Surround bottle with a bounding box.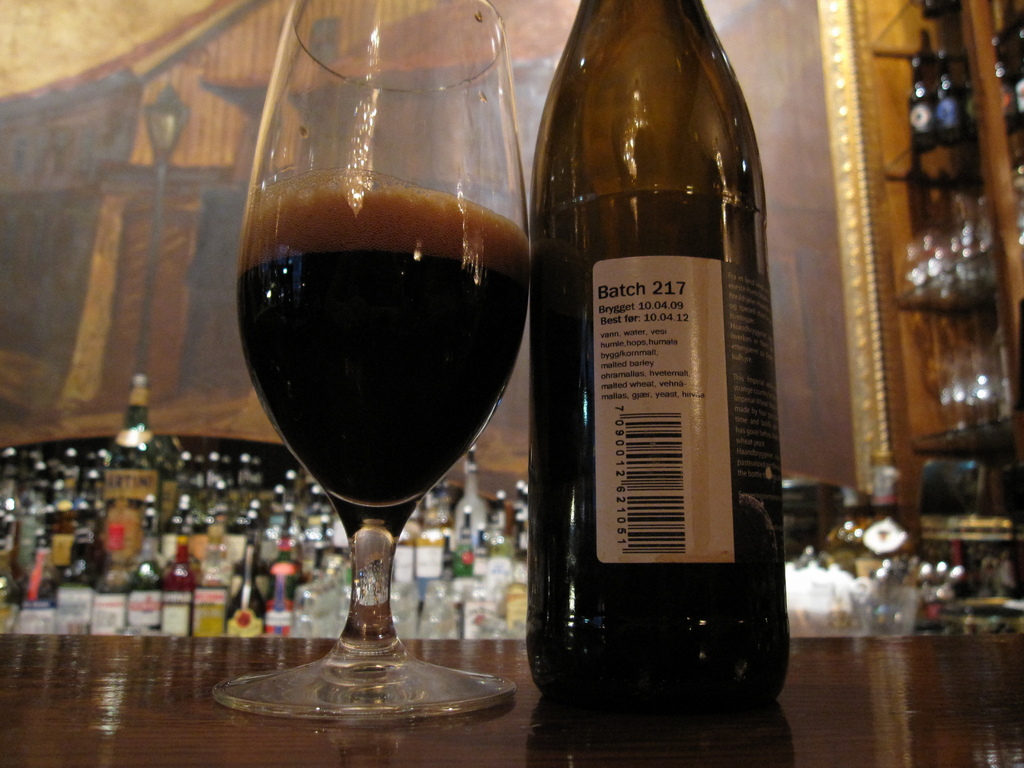
(x1=1009, y1=23, x2=1023, y2=113).
